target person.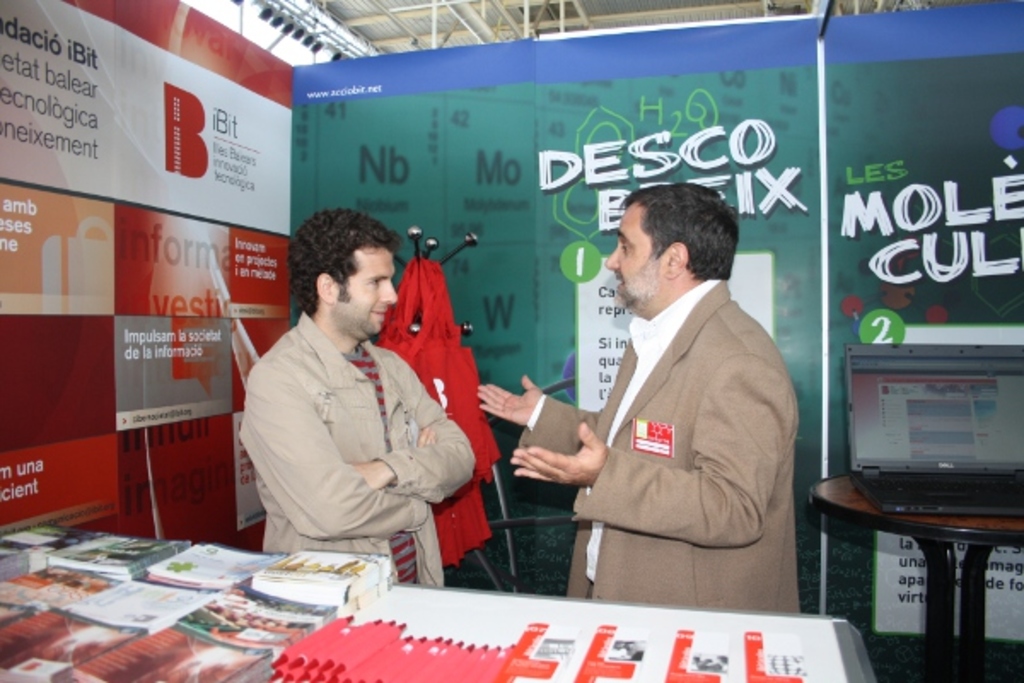
Target region: <bbox>538, 172, 788, 618</bbox>.
